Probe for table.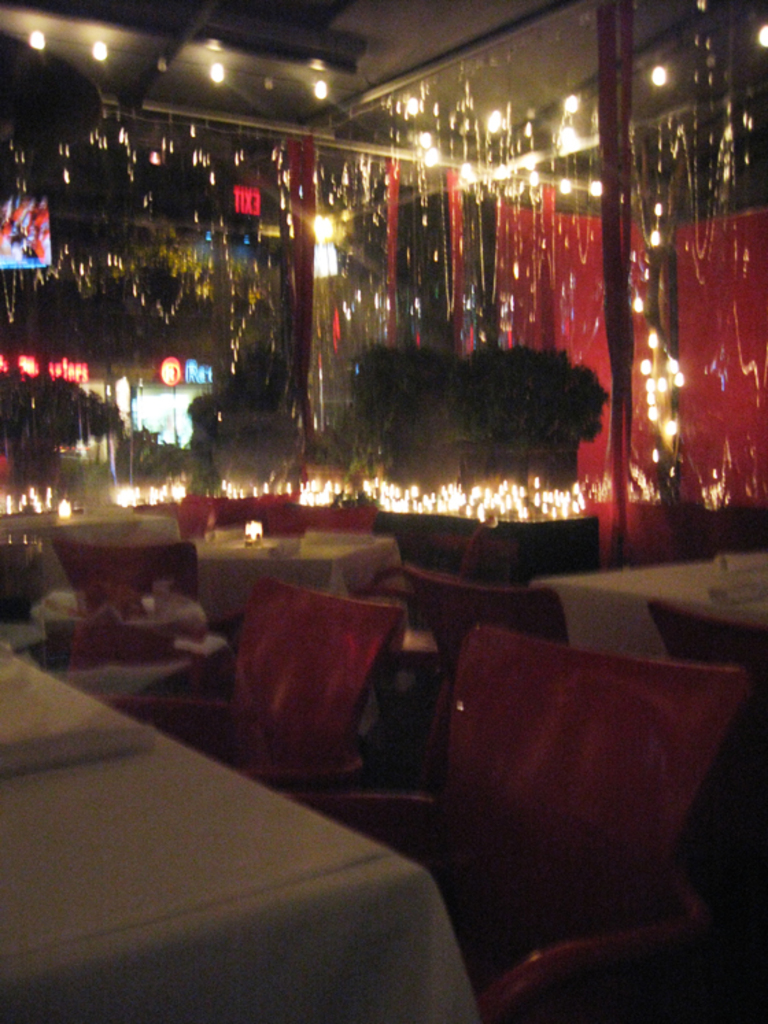
Probe result: crop(197, 537, 400, 625).
